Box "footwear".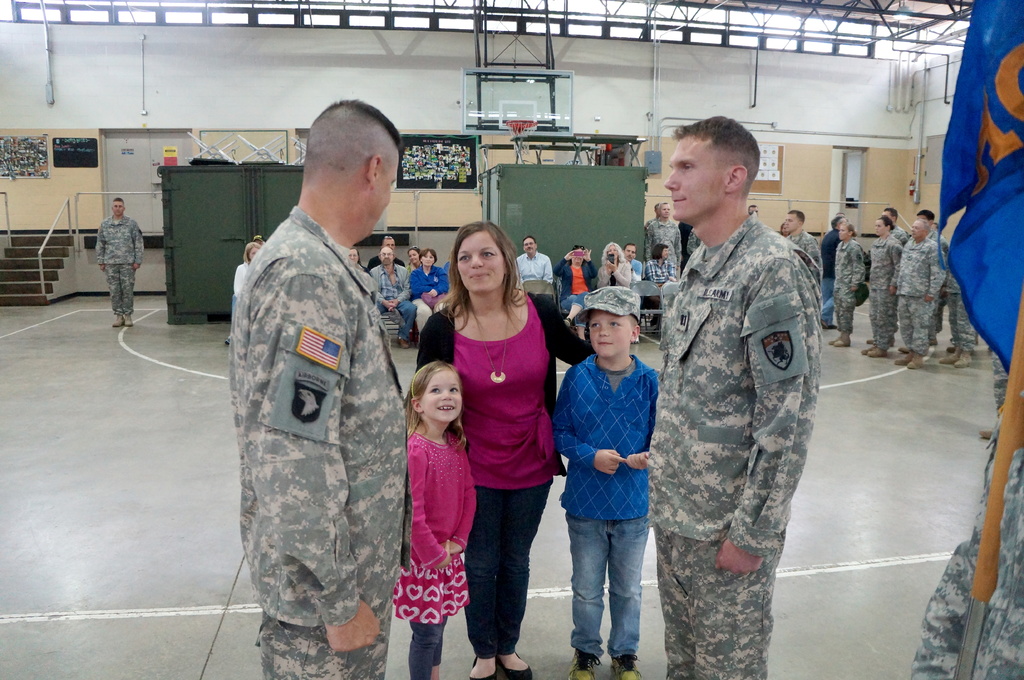
x1=125 y1=311 x2=134 y2=327.
